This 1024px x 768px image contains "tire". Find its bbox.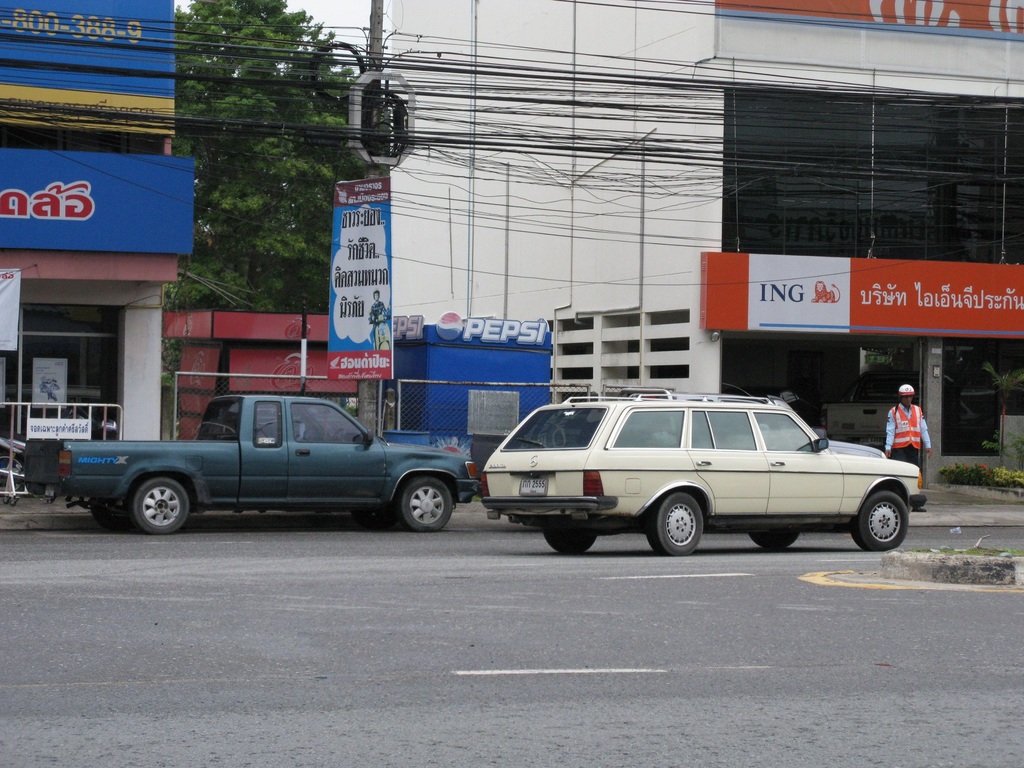
left=3, top=496, right=9, bottom=503.
